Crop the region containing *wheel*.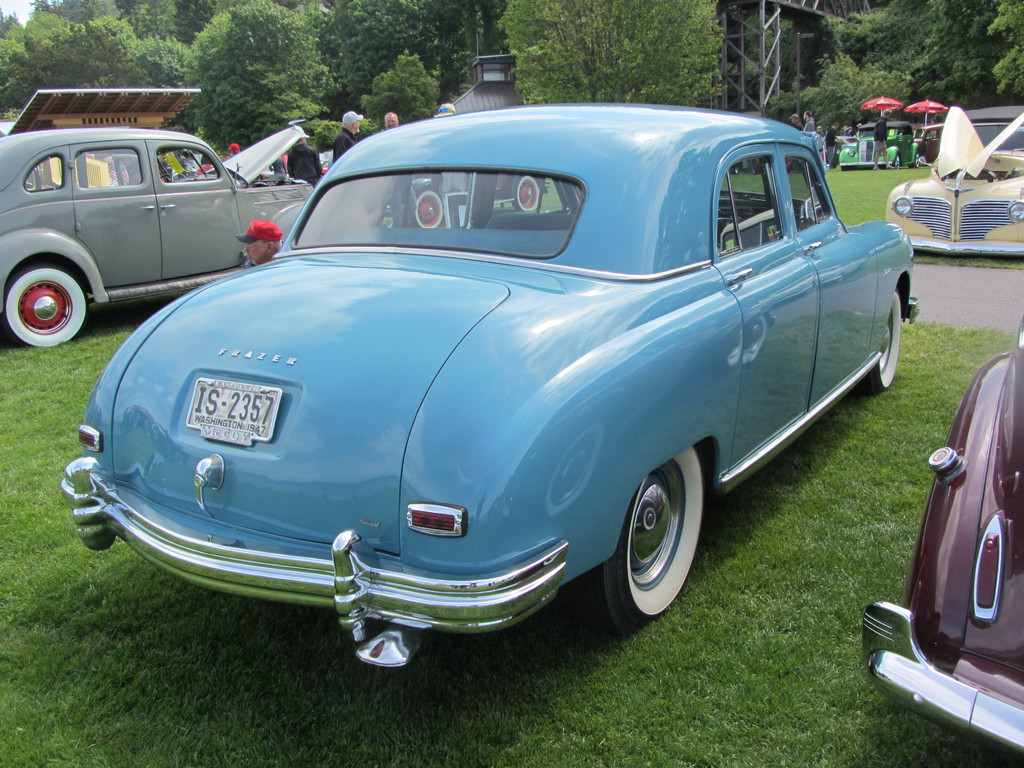
Crop region: bbox=[603, 444, 707, 630].
